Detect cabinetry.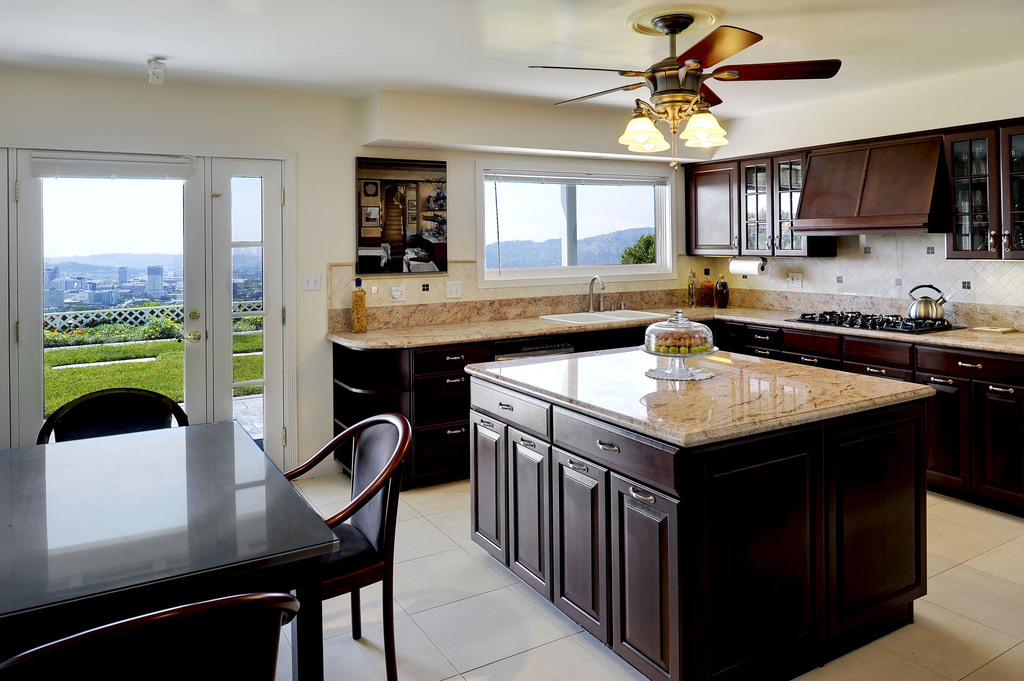
Detected at locate(689, 162, 741, 254).
